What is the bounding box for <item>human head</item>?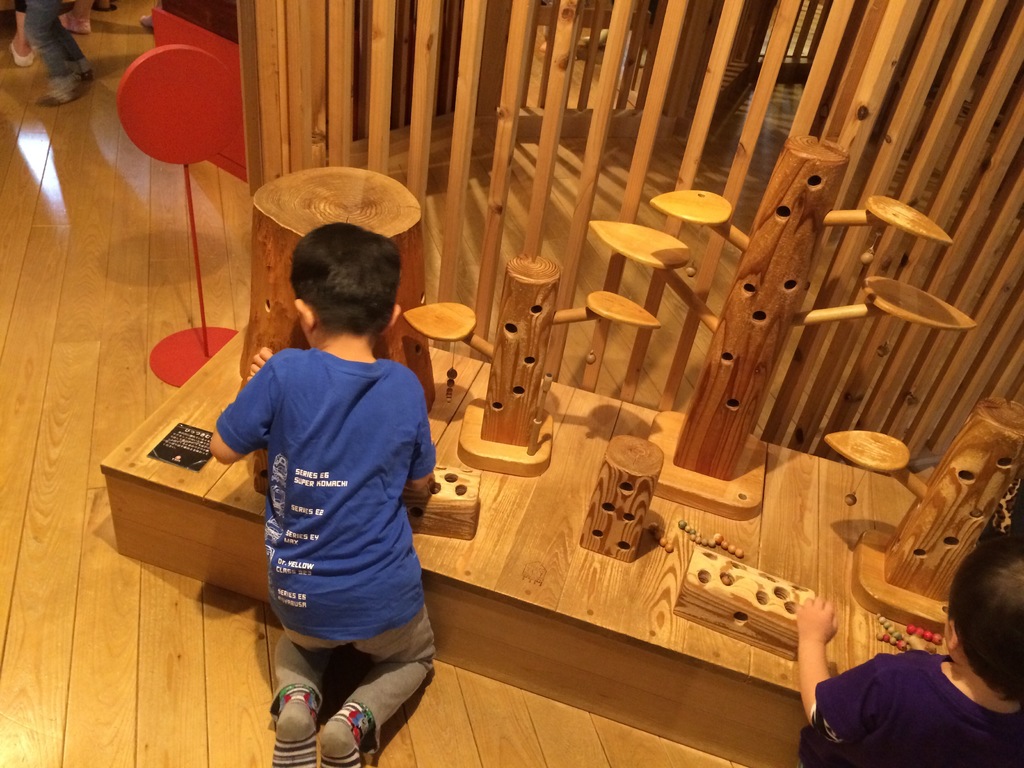
287:225:399:351.
